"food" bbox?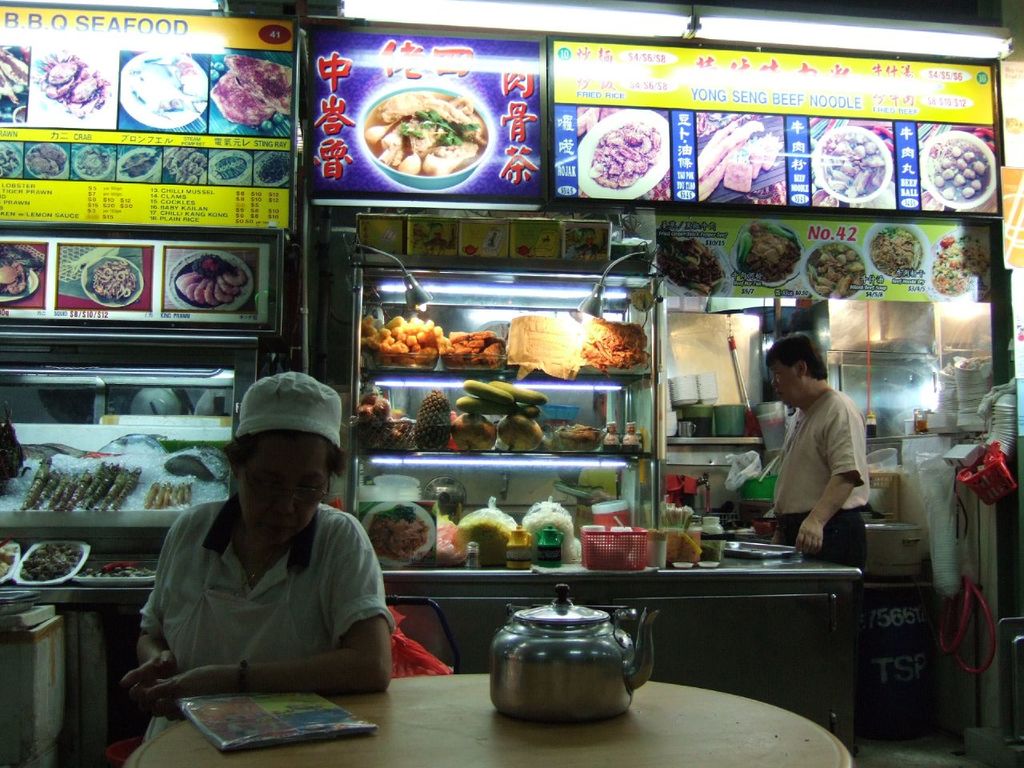
rect(88, 258, 130, 298)
